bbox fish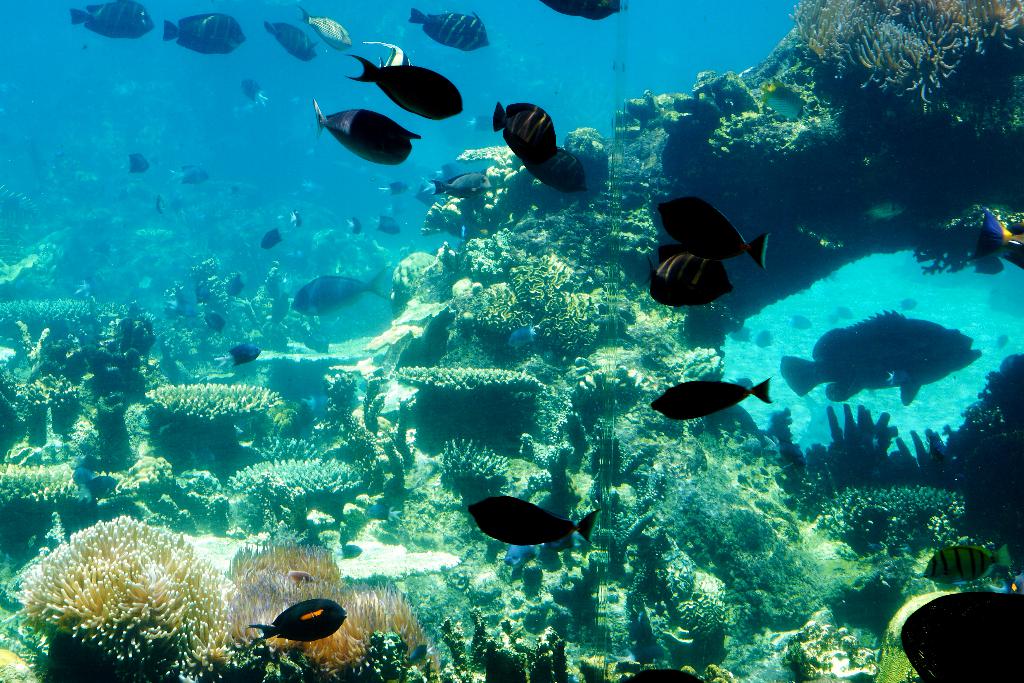
[left=299, top=4, right=354, bottom=53]
